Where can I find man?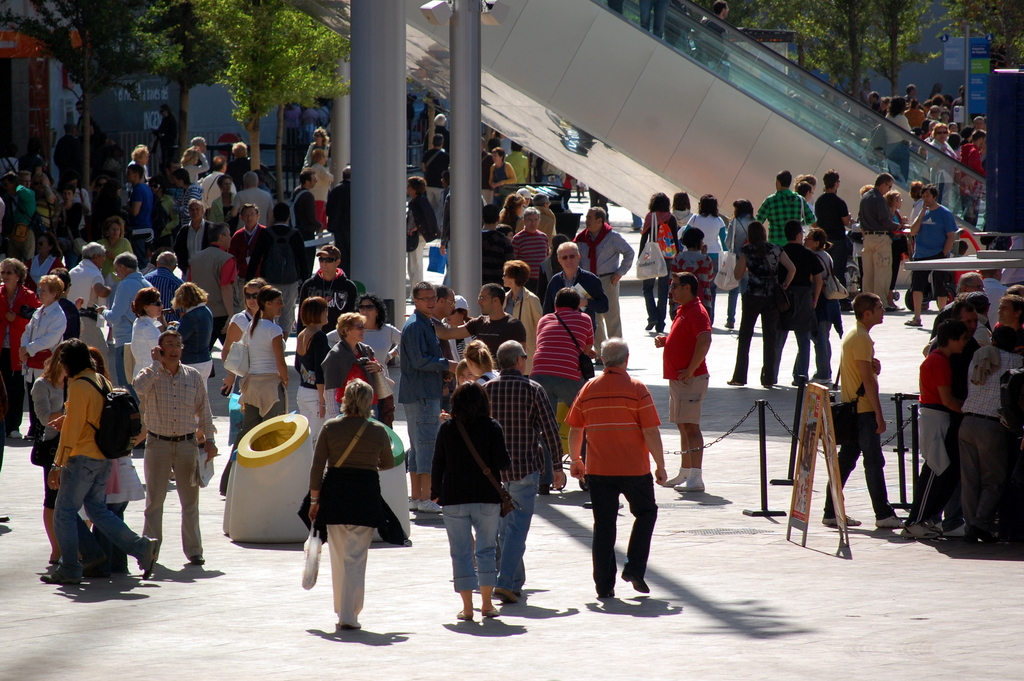
You can find it at bbox(567, 334, 668, 600).
